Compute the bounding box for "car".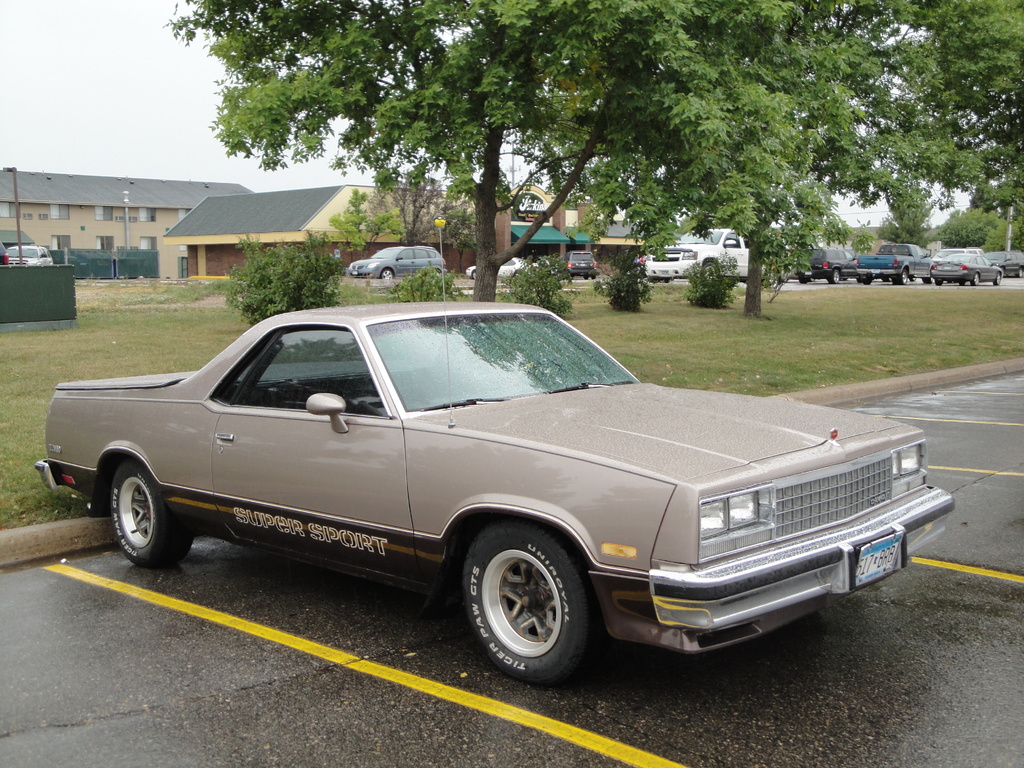
[346, 246, 447, 278].
